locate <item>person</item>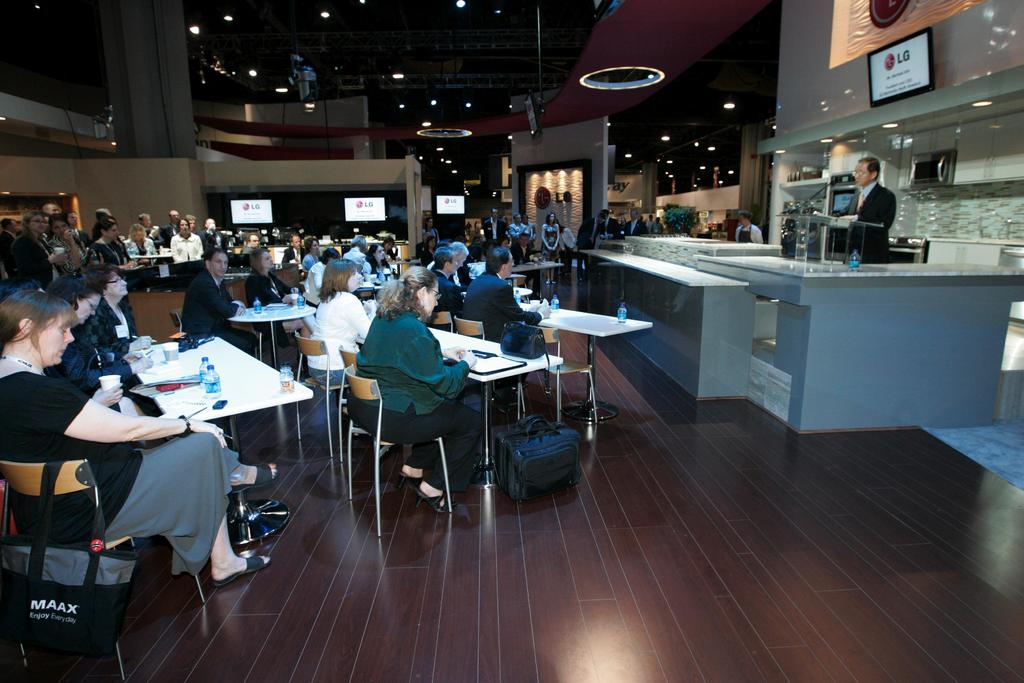
region(828, 156, 899, 264)
